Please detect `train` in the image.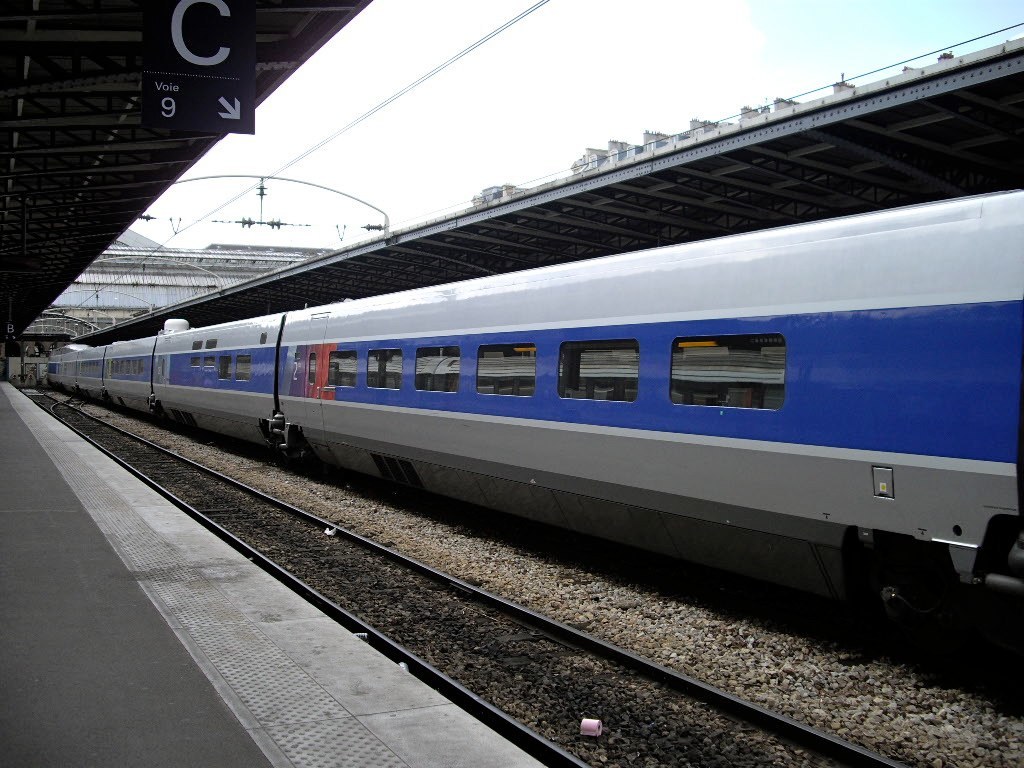
box(33, 189, 1023, 620).
